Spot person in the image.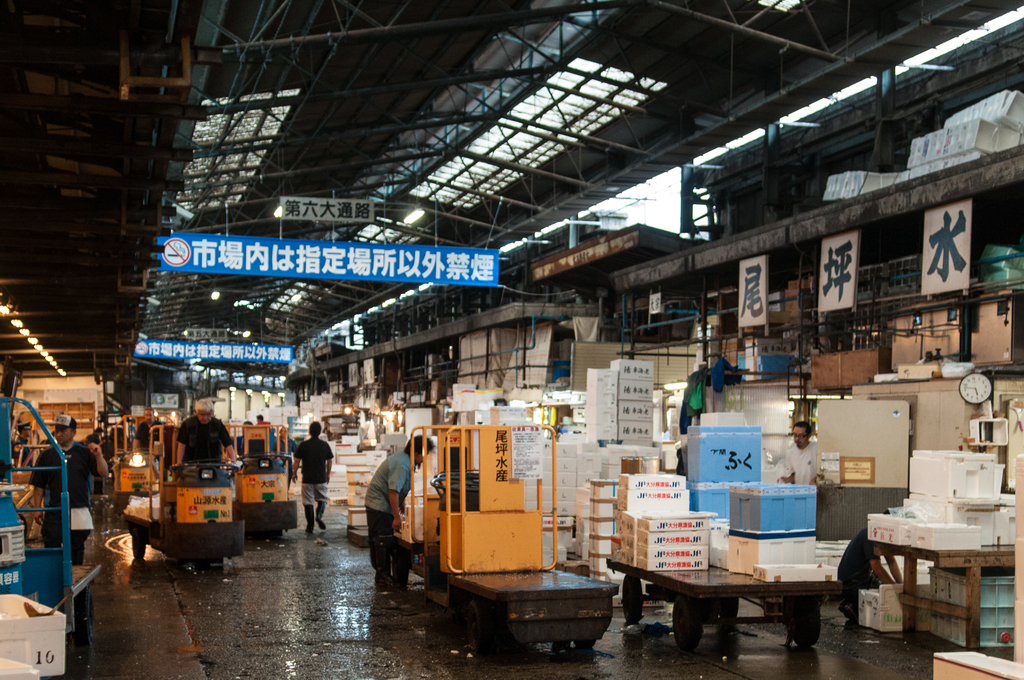
person found at [x1=12, y1=437, x2=23, y2=466].
